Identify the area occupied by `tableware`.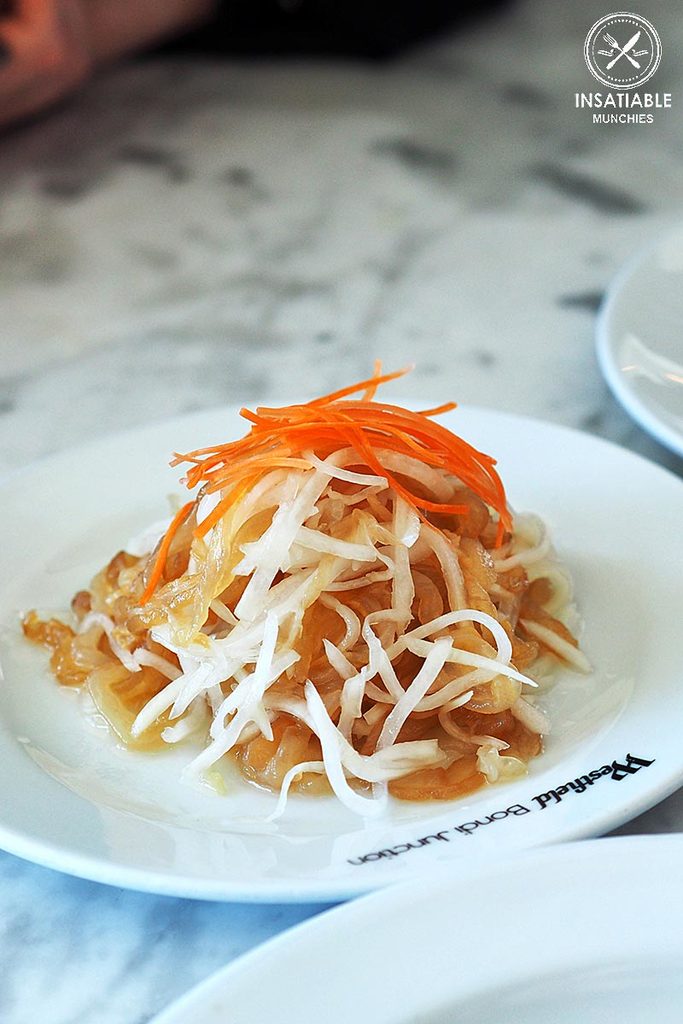
Area: 0, 400, 682, 905.
